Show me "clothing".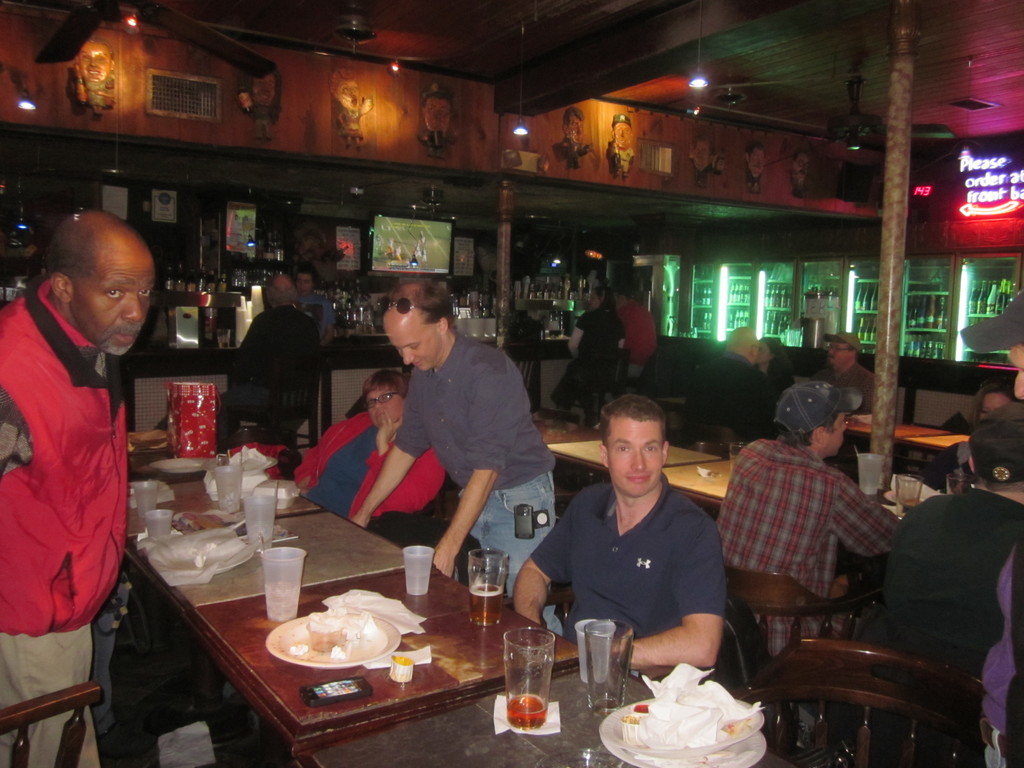
"clothing" is here: rect(222, 303, 317, 448).
